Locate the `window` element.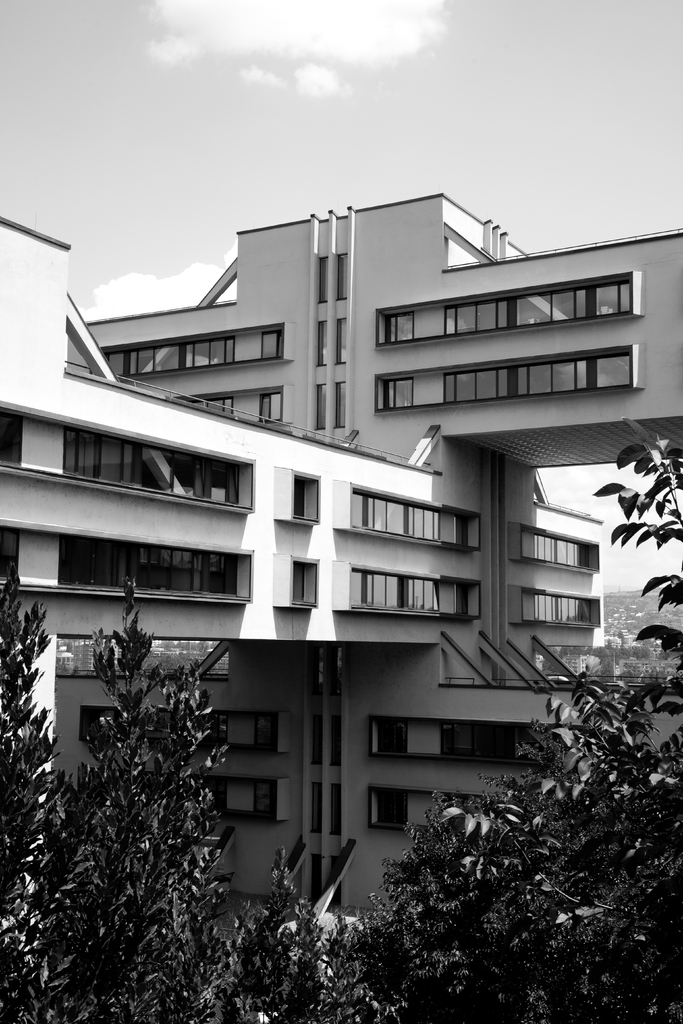
Element bbox: x1=365 y1=714 x2=541 y2=764.
